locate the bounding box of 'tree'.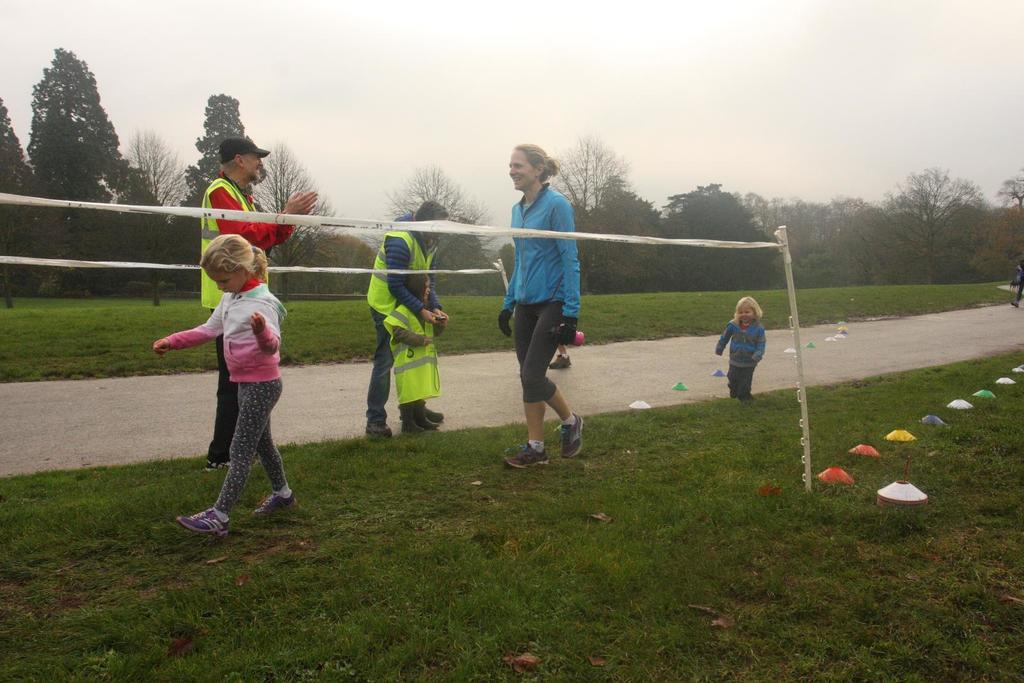
Bounding box: [left=384, top=160, right=497, bottom=289].
